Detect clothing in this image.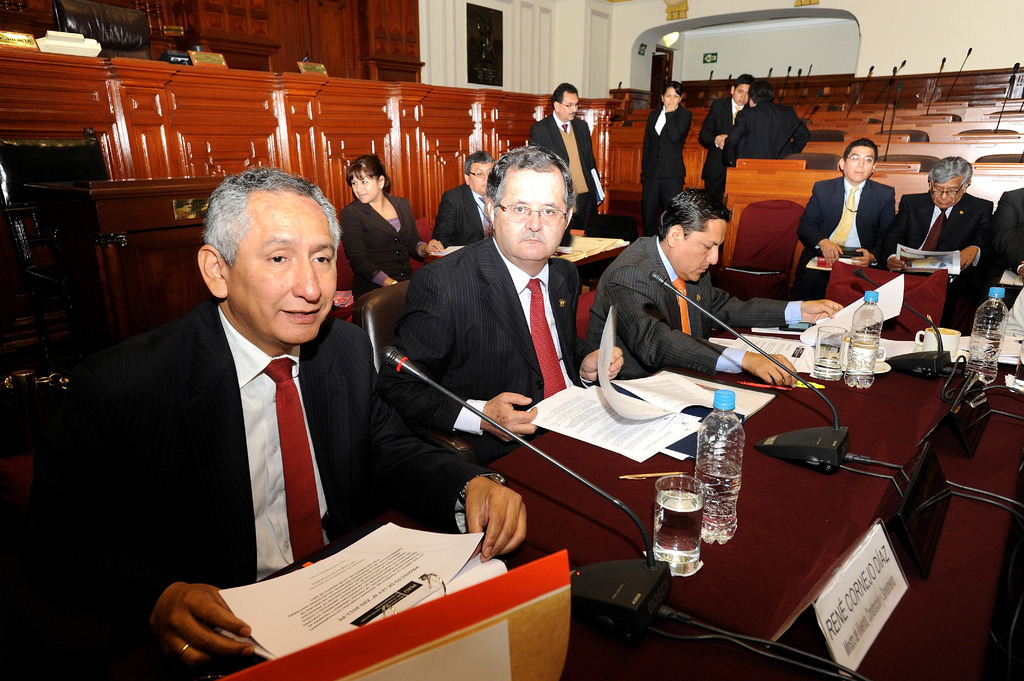
Detection: left=340, top=196, right=424, bottom=294.
